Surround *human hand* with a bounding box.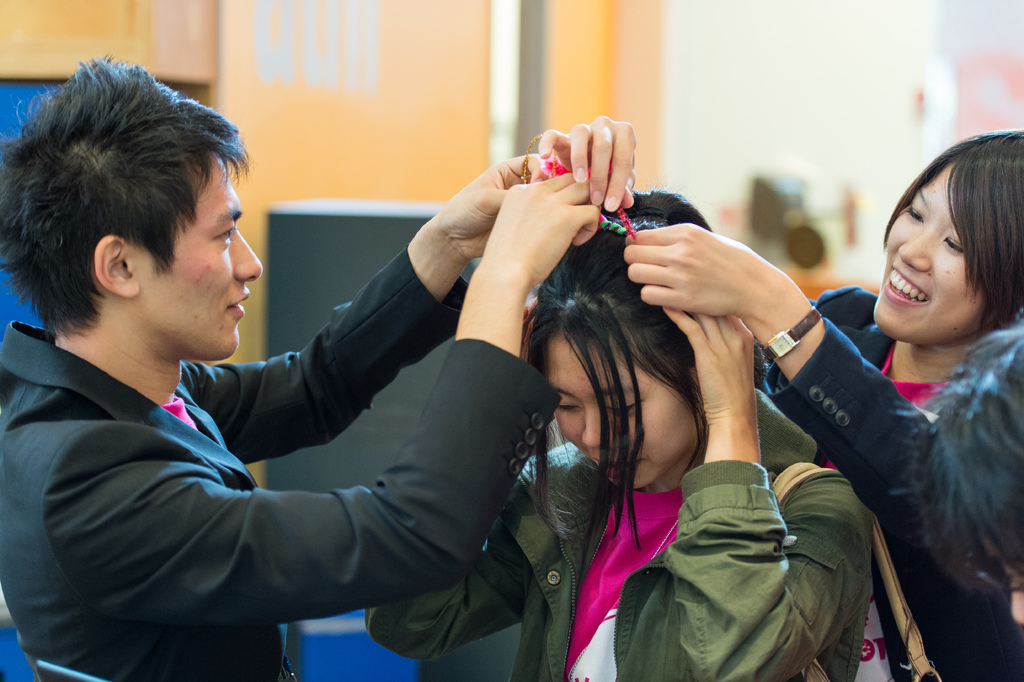
rect(633, 212, 833, 353).
